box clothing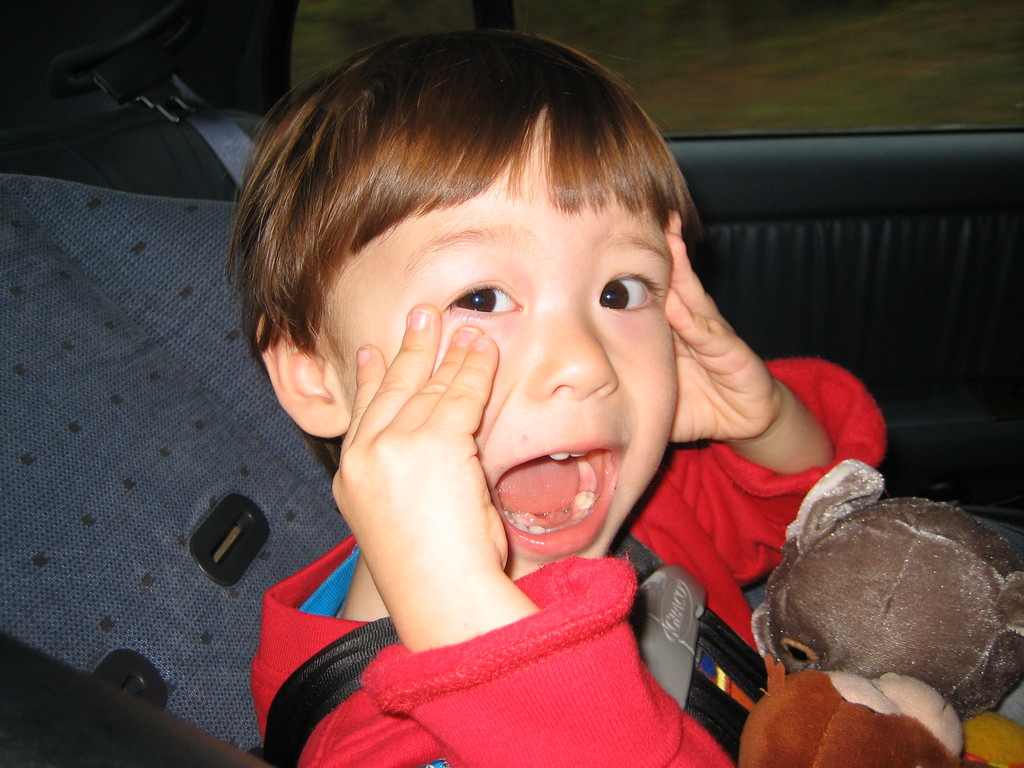
detection(248, 350, 888, 767)
